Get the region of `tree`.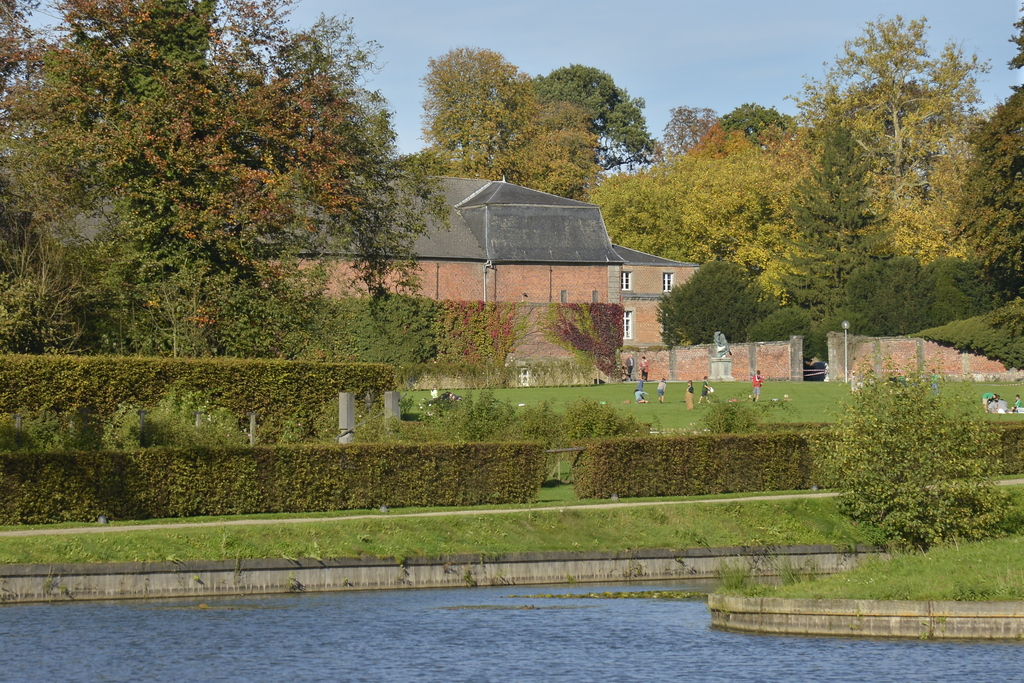
select_region(957, 17, 1023, 270).
